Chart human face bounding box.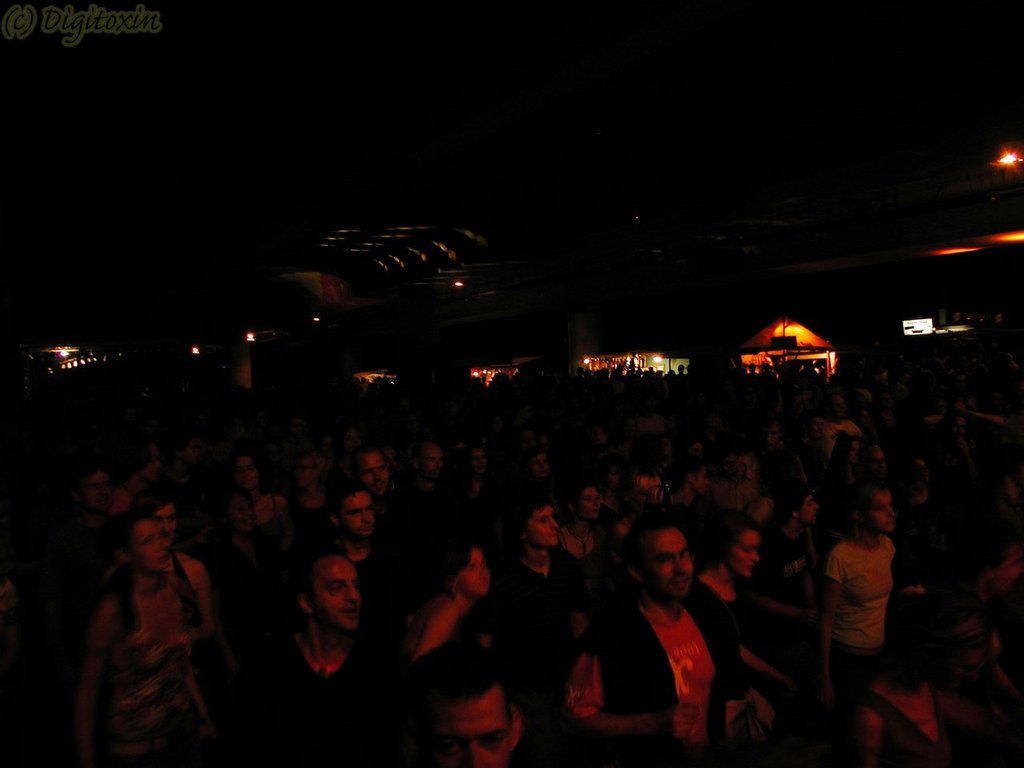
Charted: 234,459,258,495.
